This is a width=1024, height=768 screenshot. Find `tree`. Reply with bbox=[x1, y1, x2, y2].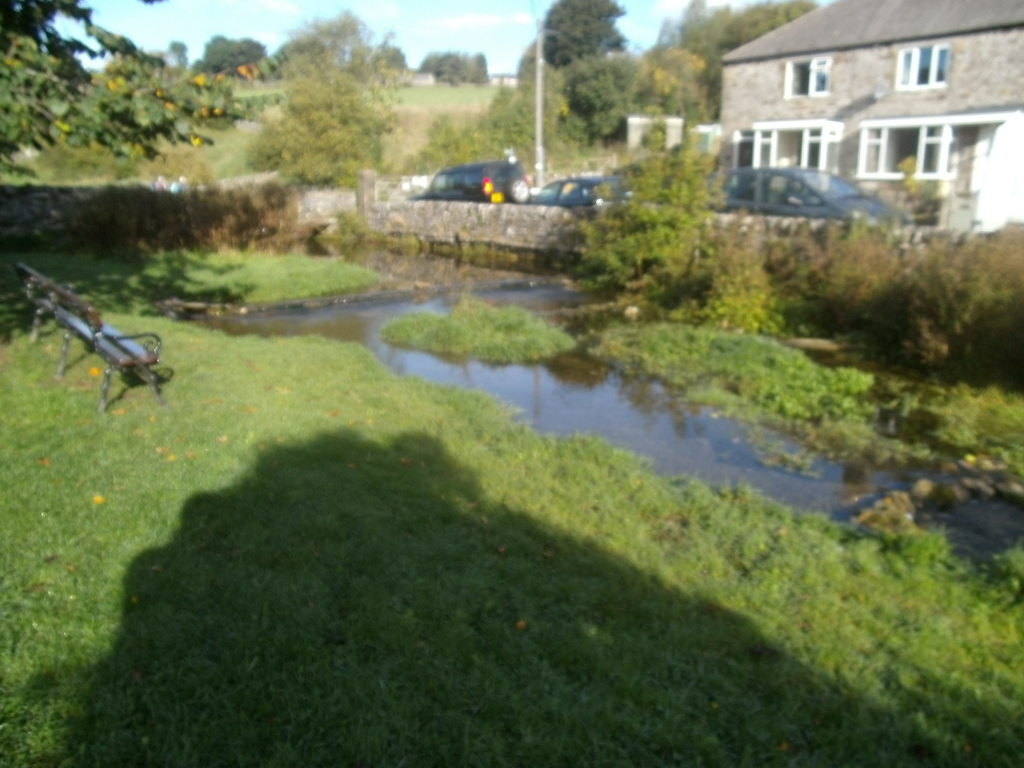
bbox=[0, 0, 260, 161].
